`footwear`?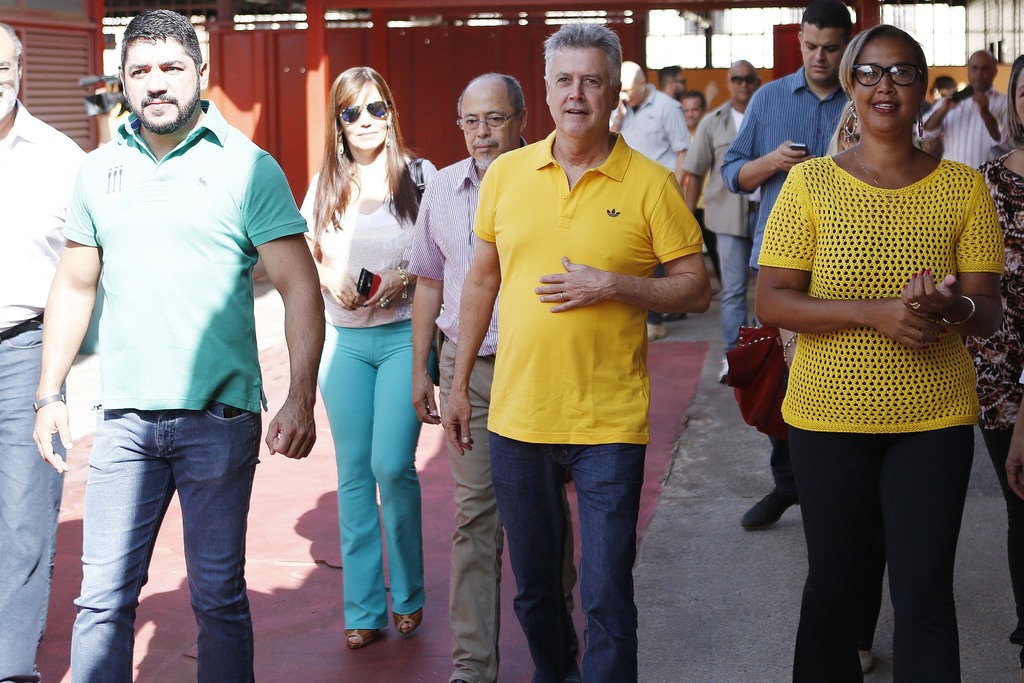
[741,488,792,536]
